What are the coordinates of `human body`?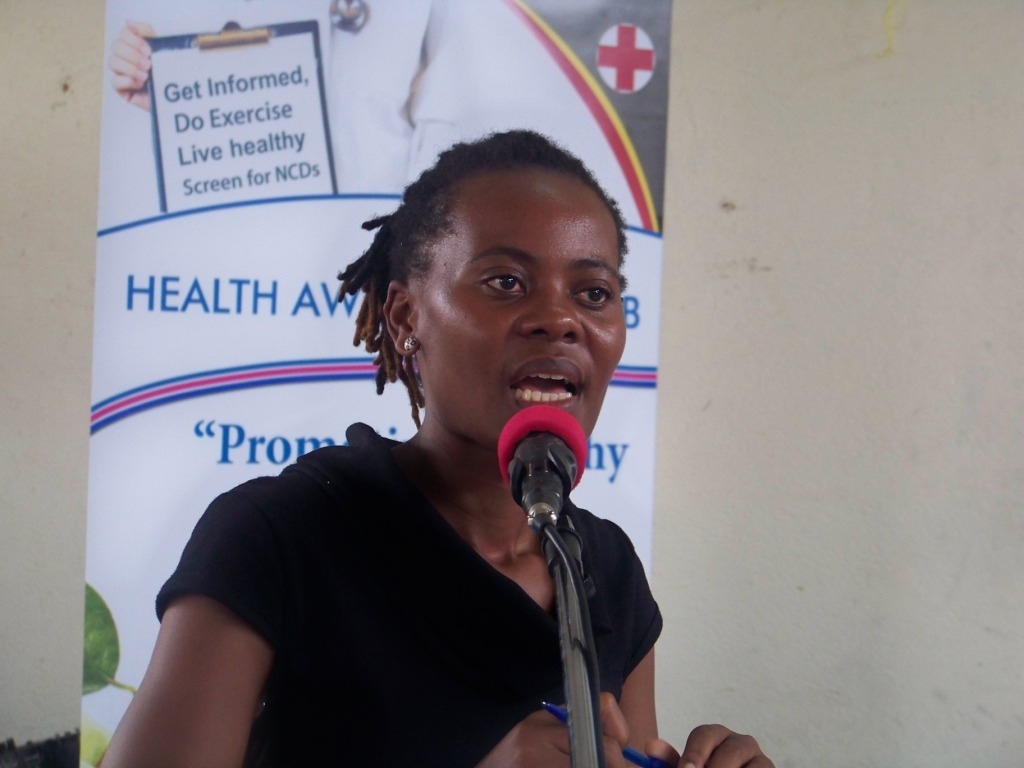
select_region(148, 136, 704, 767).
